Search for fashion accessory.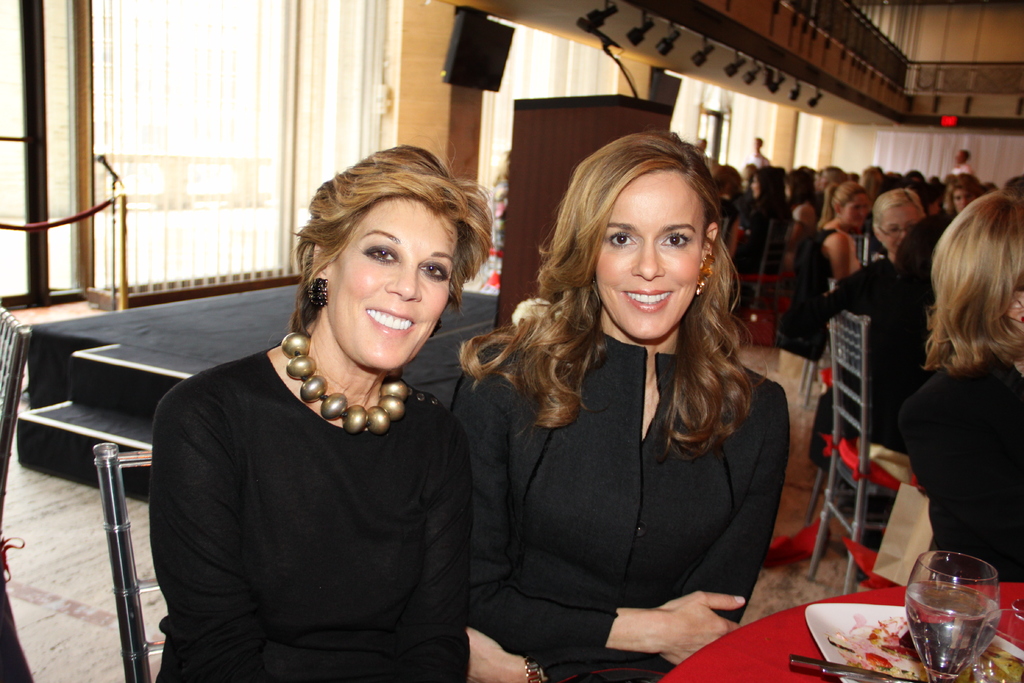
Found at pyautogui.locateOnScreen(696, 252, 716, 294).
